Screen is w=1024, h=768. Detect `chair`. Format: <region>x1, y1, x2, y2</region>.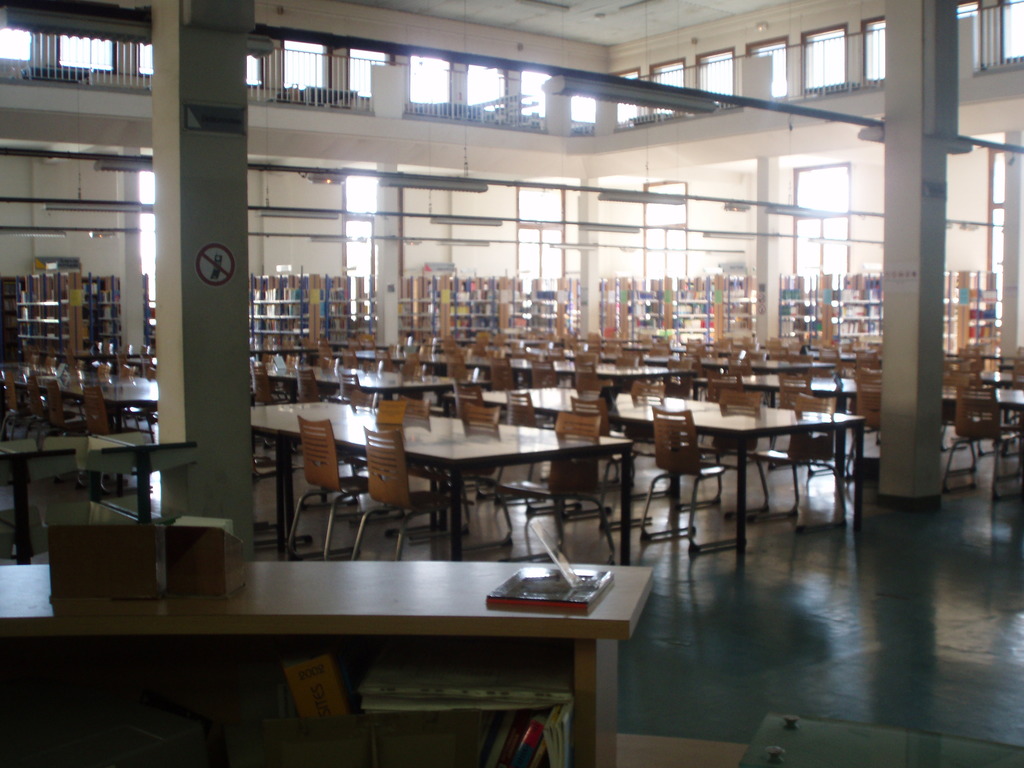
<region>535, 397, 641, 533</region>.
